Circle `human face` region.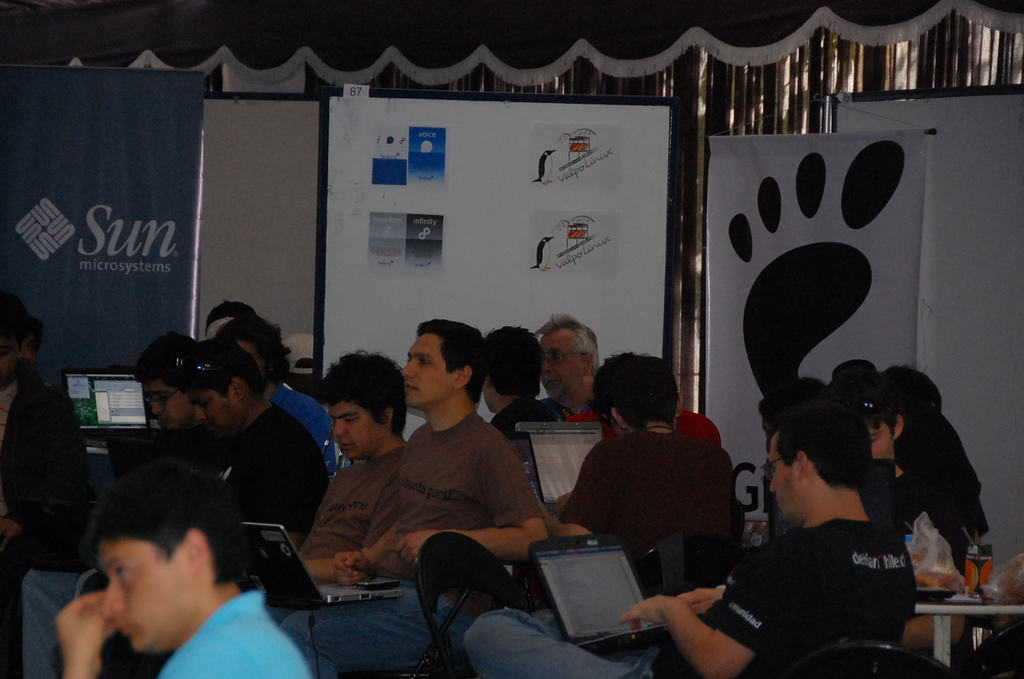
Region: {"x1": 98, "y1": 541, "x2": 192, "y2": 657}.
